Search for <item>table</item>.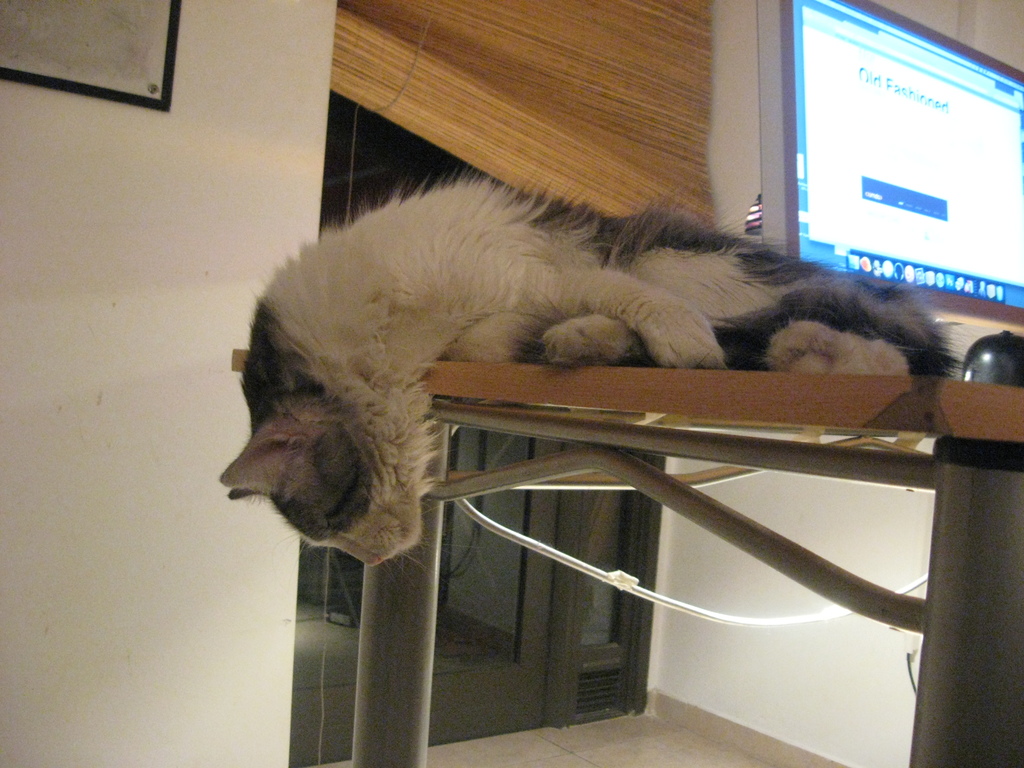
Found at 229 349 1023 767.
